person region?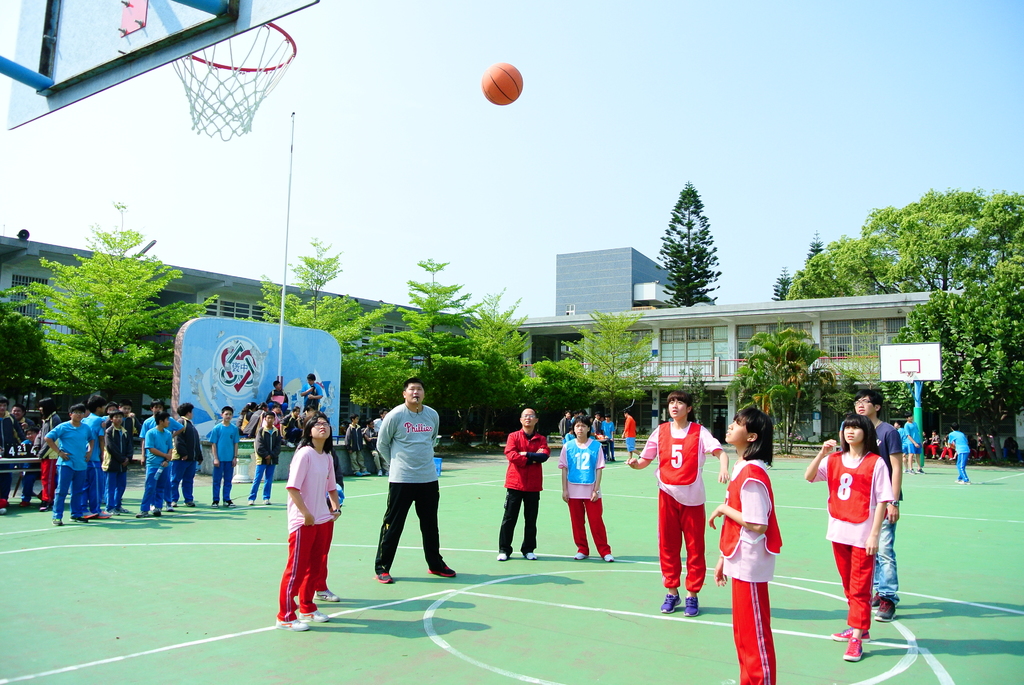
bbox(616, 389, 731, 617)
